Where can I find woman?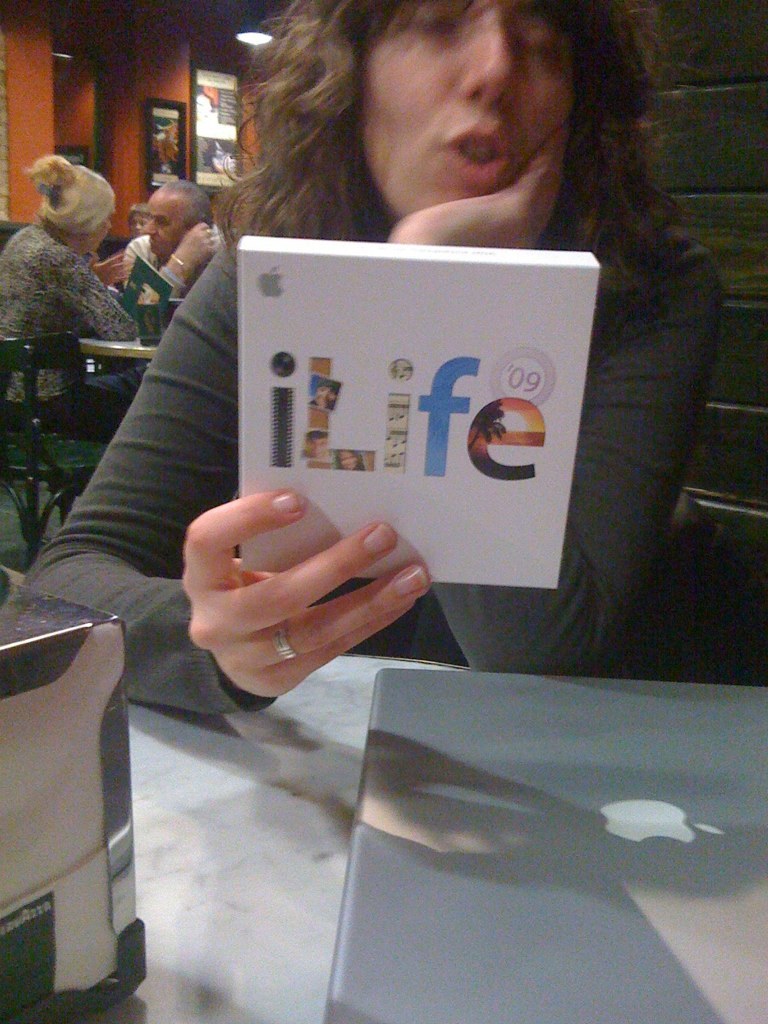
You can find it at detection(0, 138, 148, 433).
